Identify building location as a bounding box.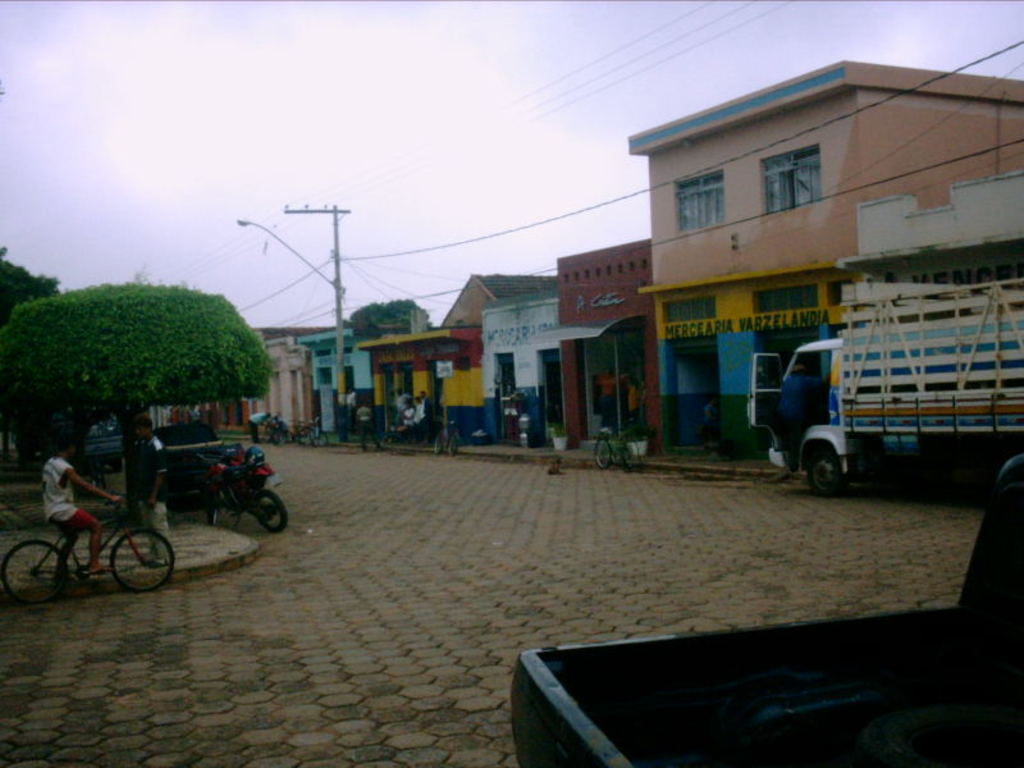
bbox=(838, 164, 1023, 306).
